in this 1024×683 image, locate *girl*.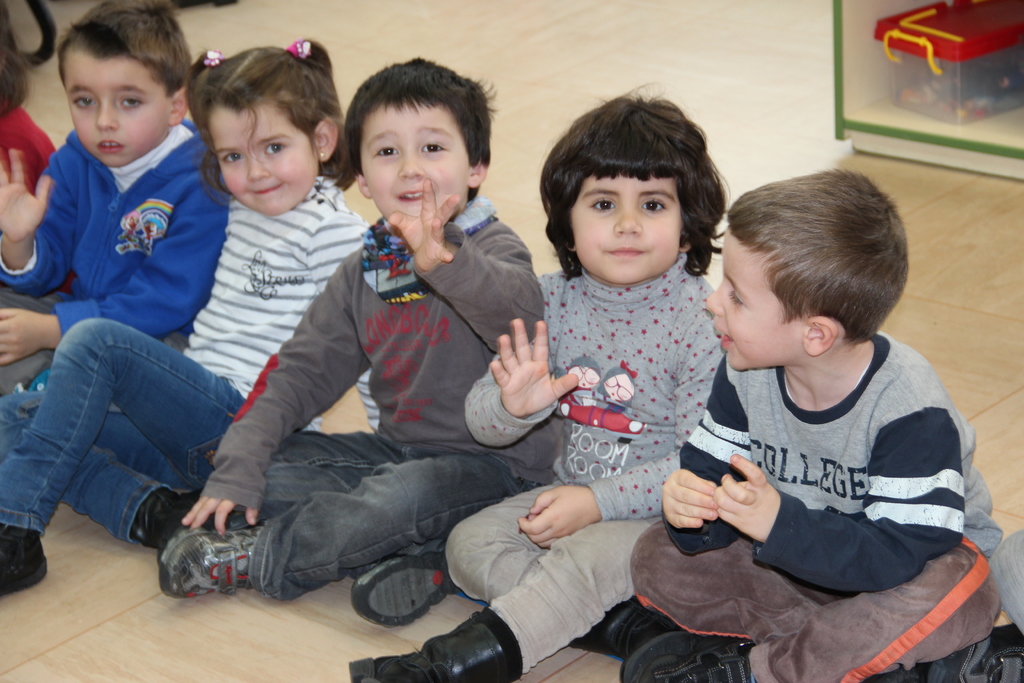
Bounding box: detection(0, 38, 381, 598).
